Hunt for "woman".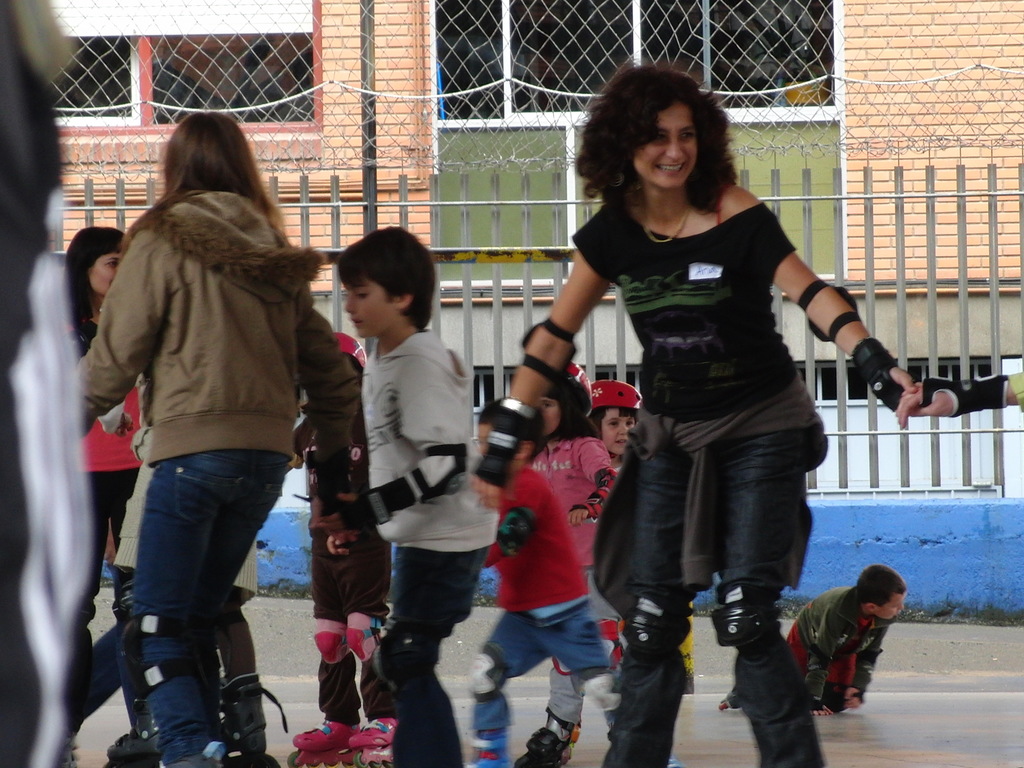
Hunted down at {"left": 465, "top": 59, "right": 913, "bottom": 767}.
